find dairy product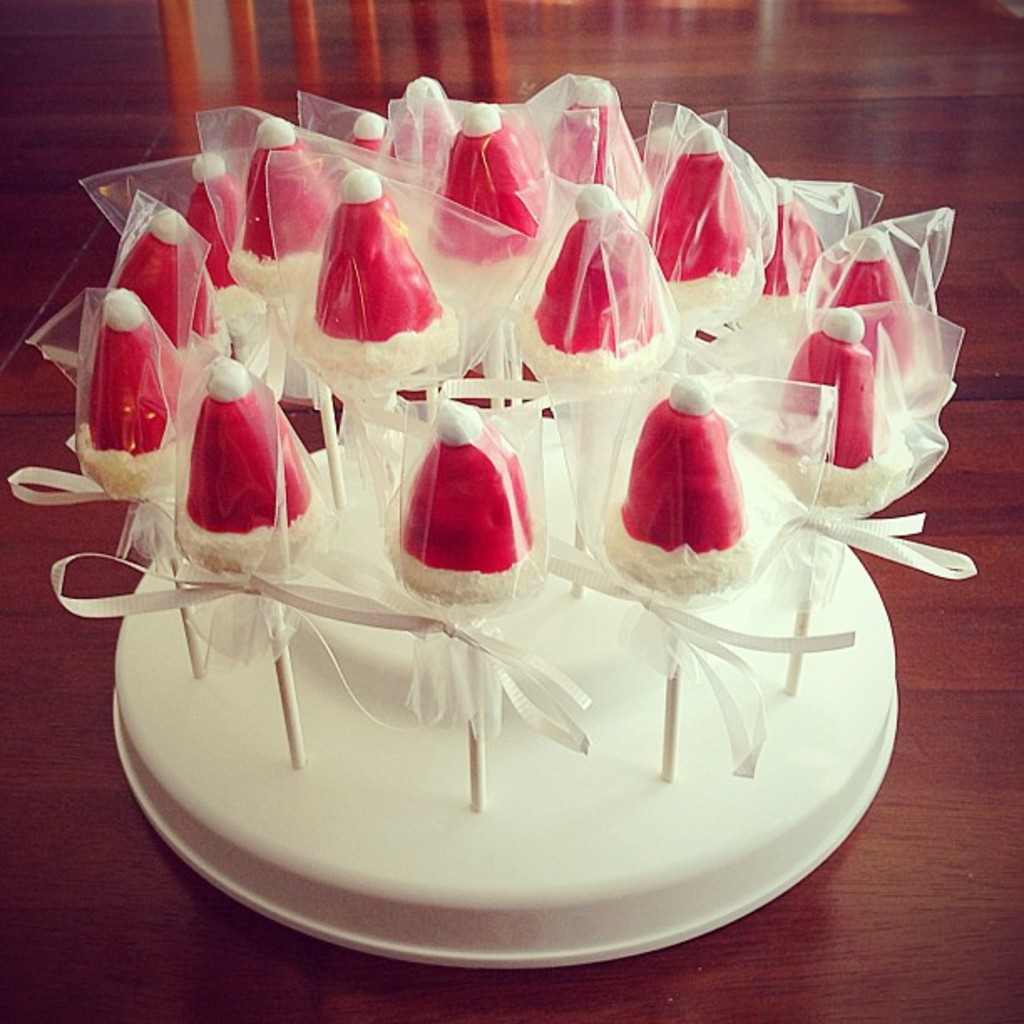
x1=539 y1=67 x2=658 y2=219
